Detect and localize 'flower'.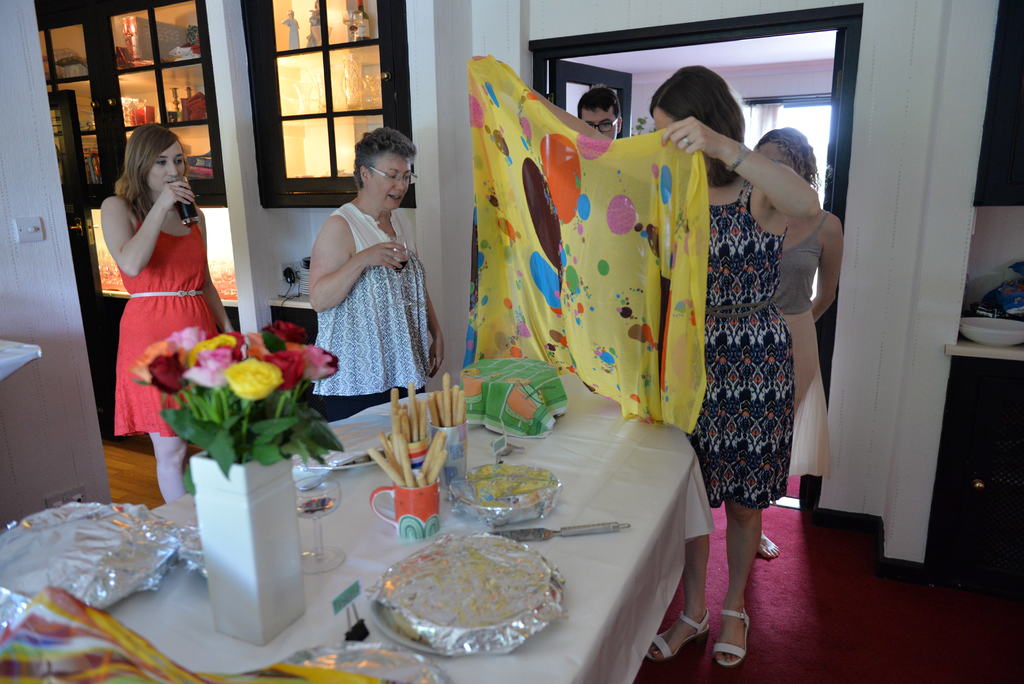
Localized at bbox(306, 346, 336, 380).
